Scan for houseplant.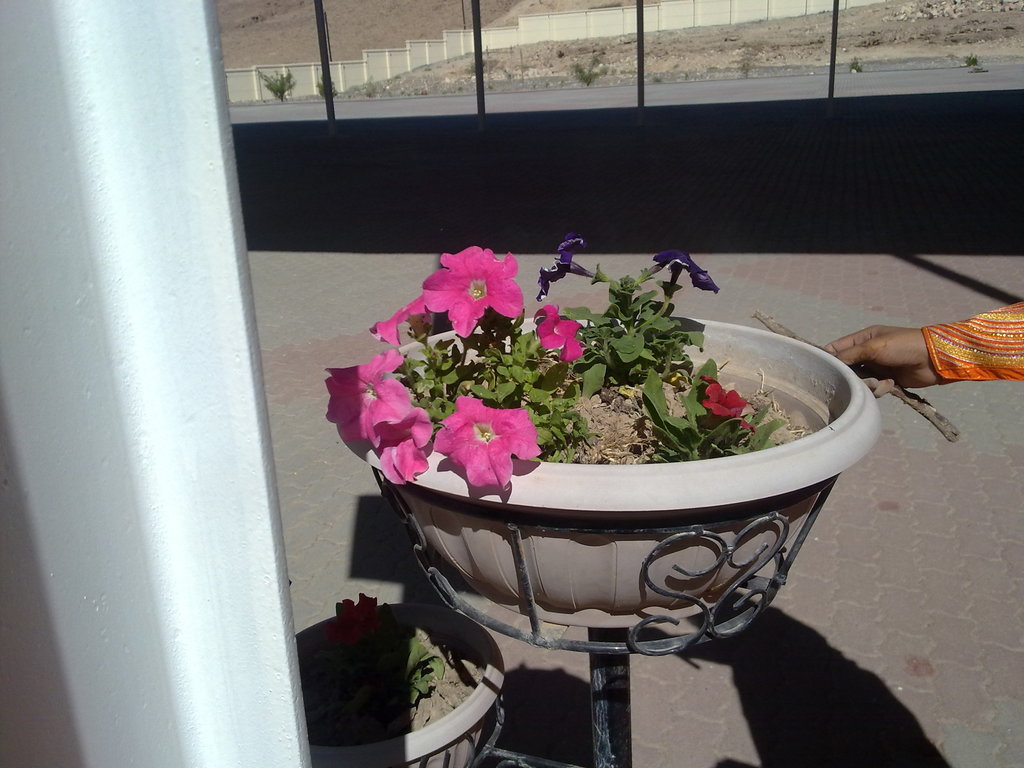
Scan result: box=[323, 225, 792, 492].
